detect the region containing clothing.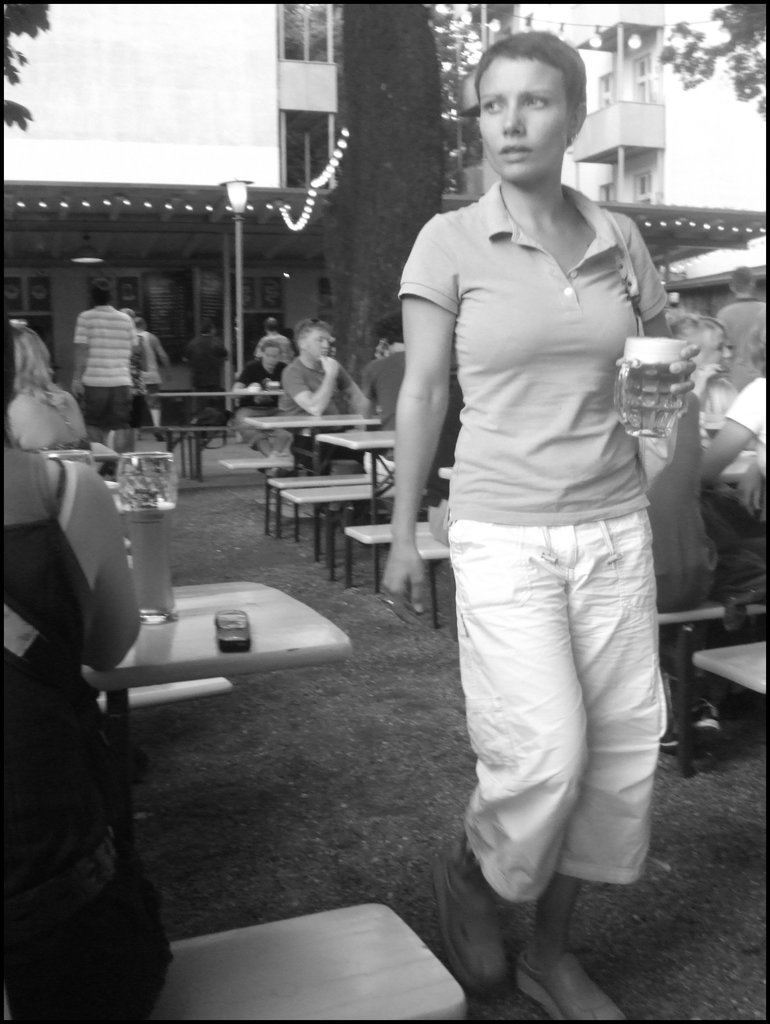
crop(0, 440, 178, 1023).
